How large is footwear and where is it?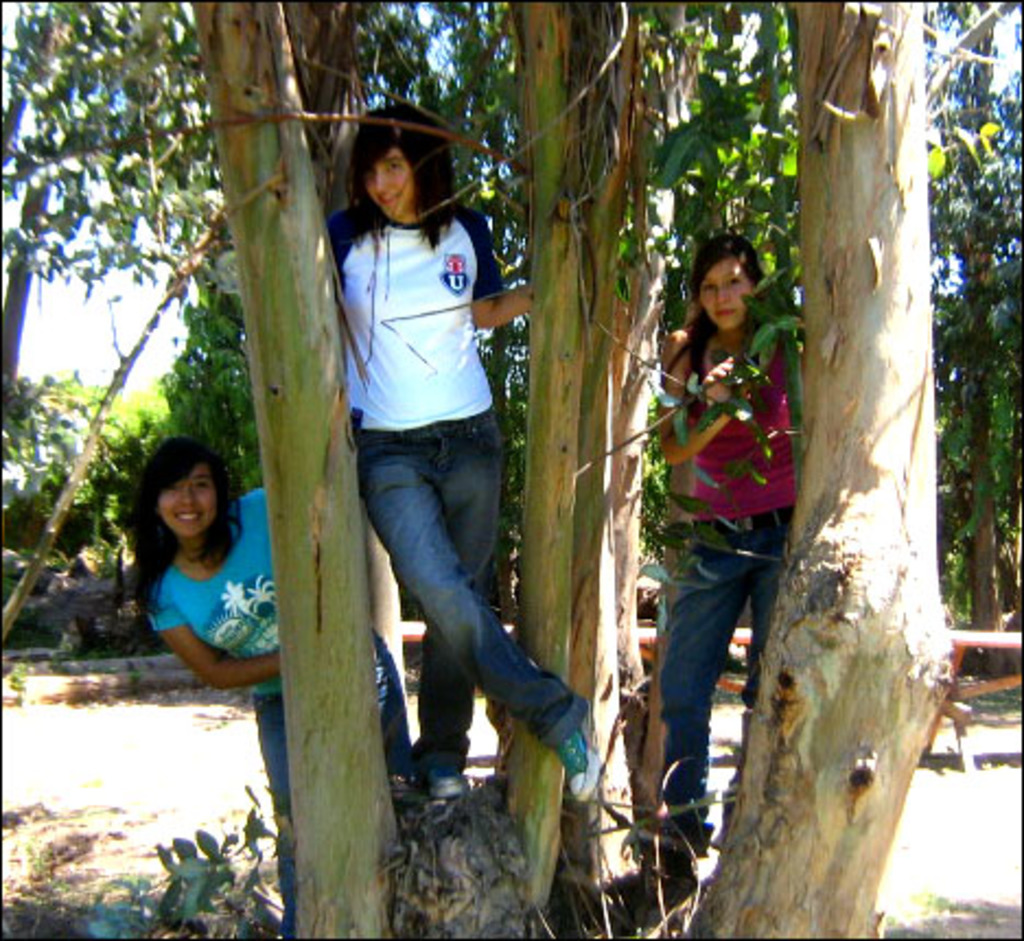
Bounding box: box(427, 777, 462, 797).
